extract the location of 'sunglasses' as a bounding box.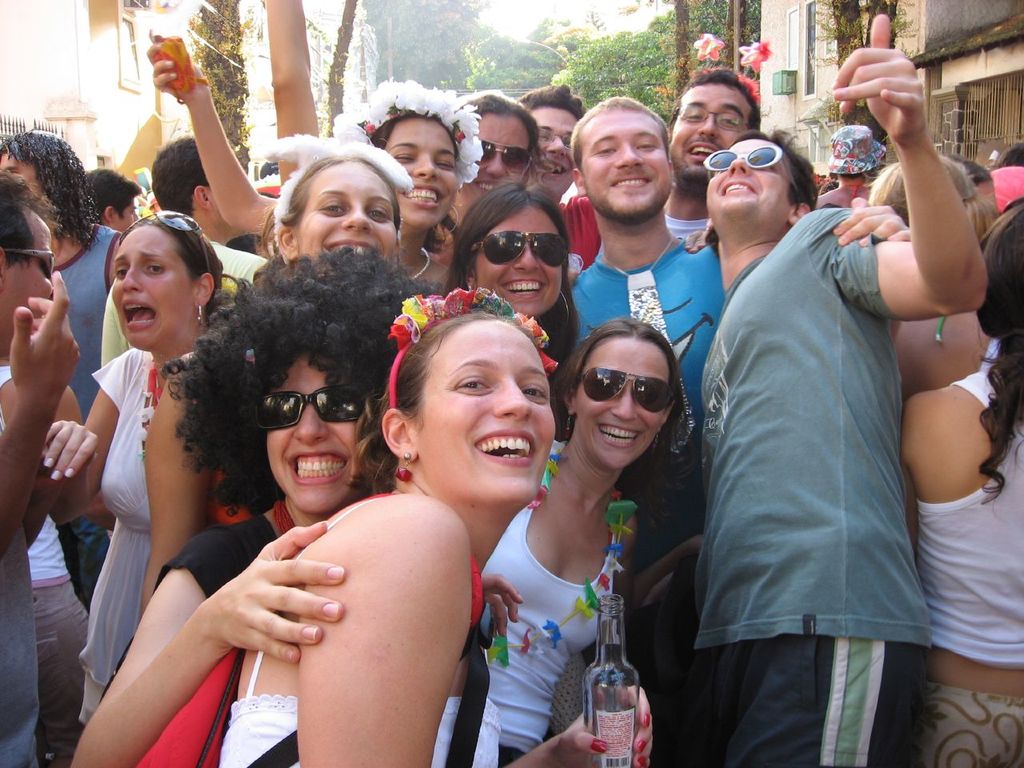
<bbox>583, 369, 669, 411</bbox>.
